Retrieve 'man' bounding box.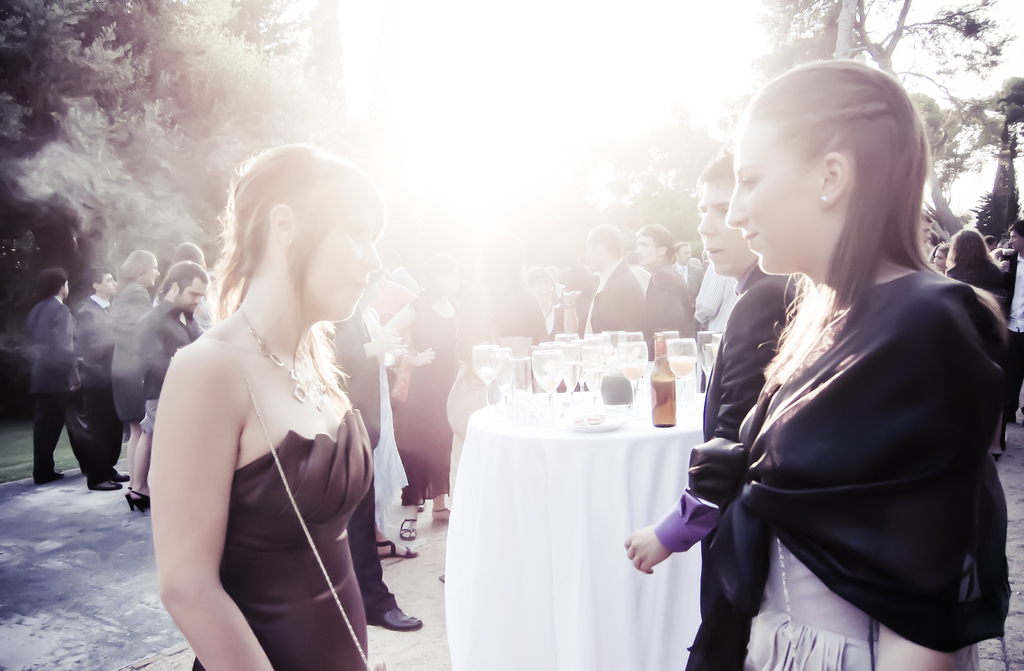
Bounding box: <region>7, 257, 81, 483</region>.
